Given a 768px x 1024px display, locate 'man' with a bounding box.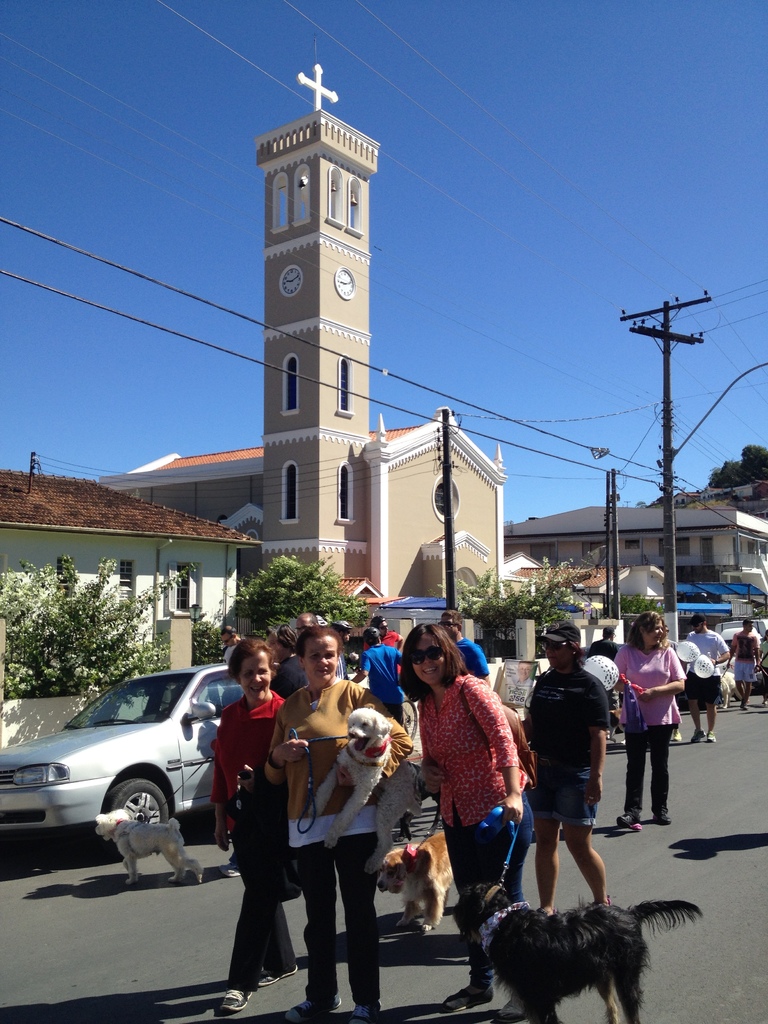
Located: detection(439, 607, 492, 687).
